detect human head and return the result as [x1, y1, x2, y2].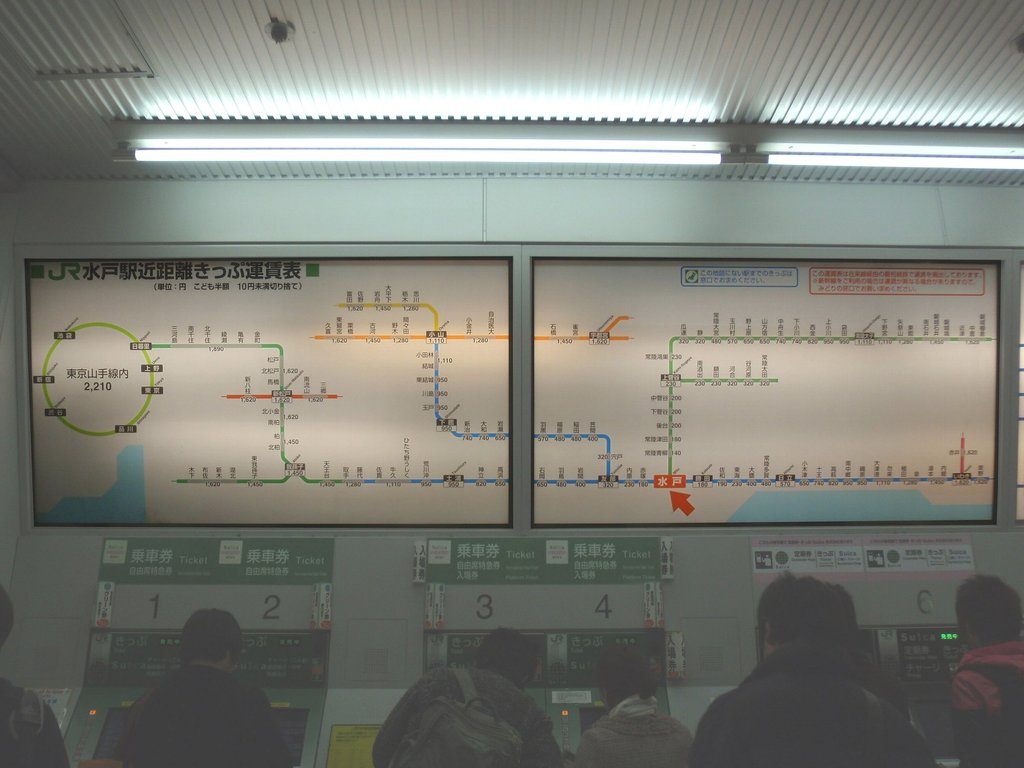
[479, 628, 536, 691].
